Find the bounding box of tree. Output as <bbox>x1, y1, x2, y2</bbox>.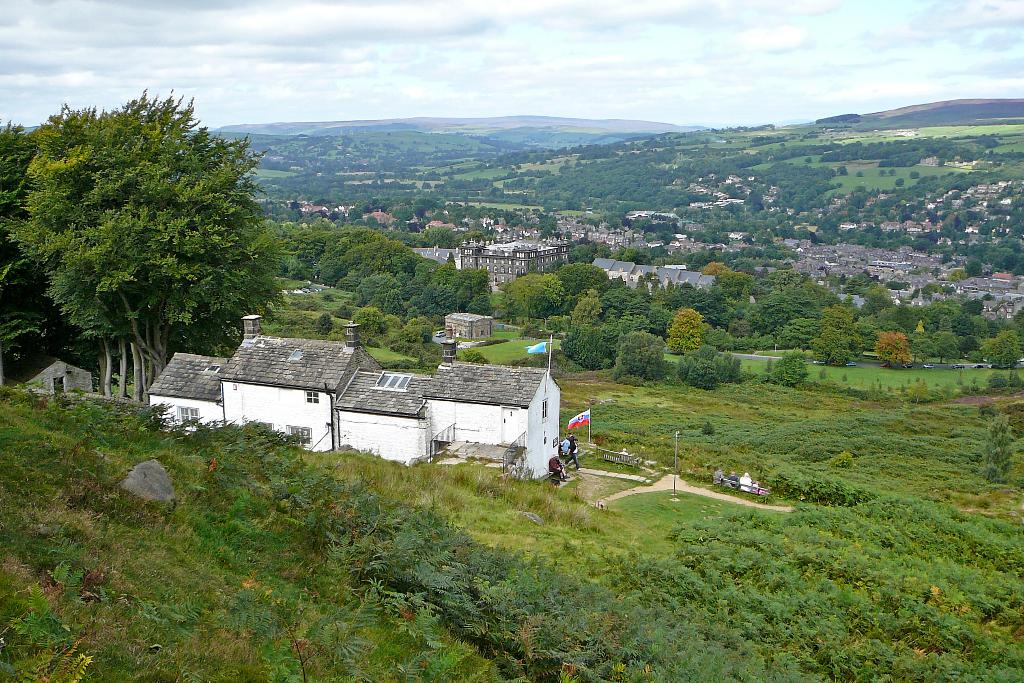
<bbox>662, 303, 715, 350</bbox>.
